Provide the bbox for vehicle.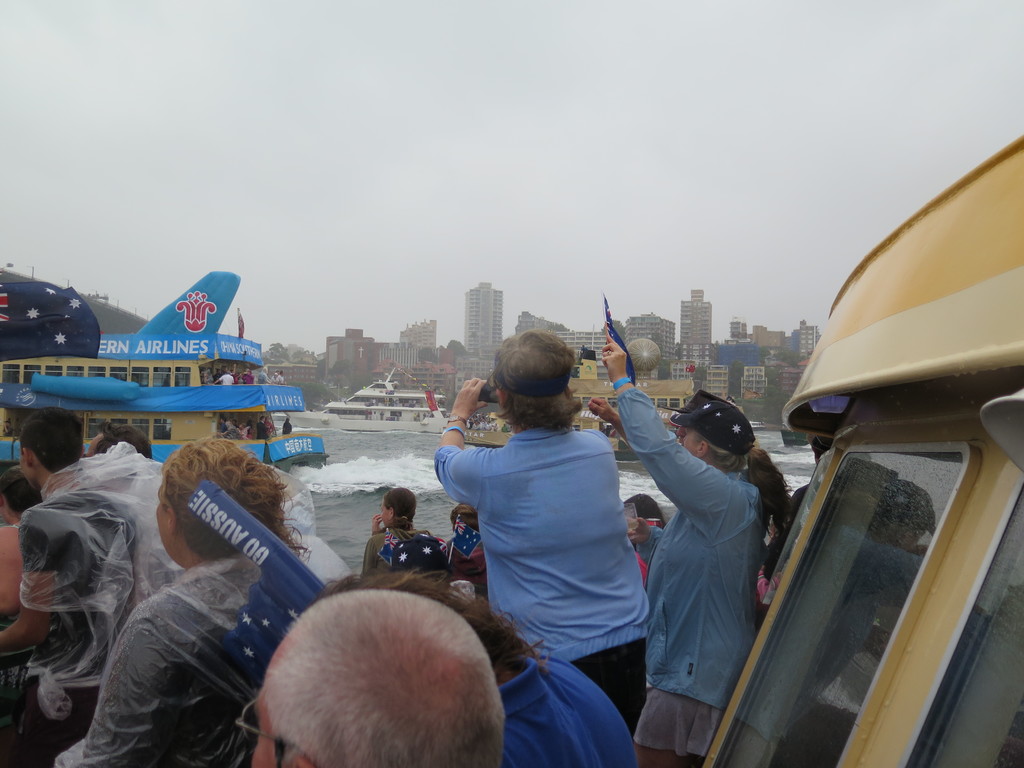
0, 270, 331, 476.
